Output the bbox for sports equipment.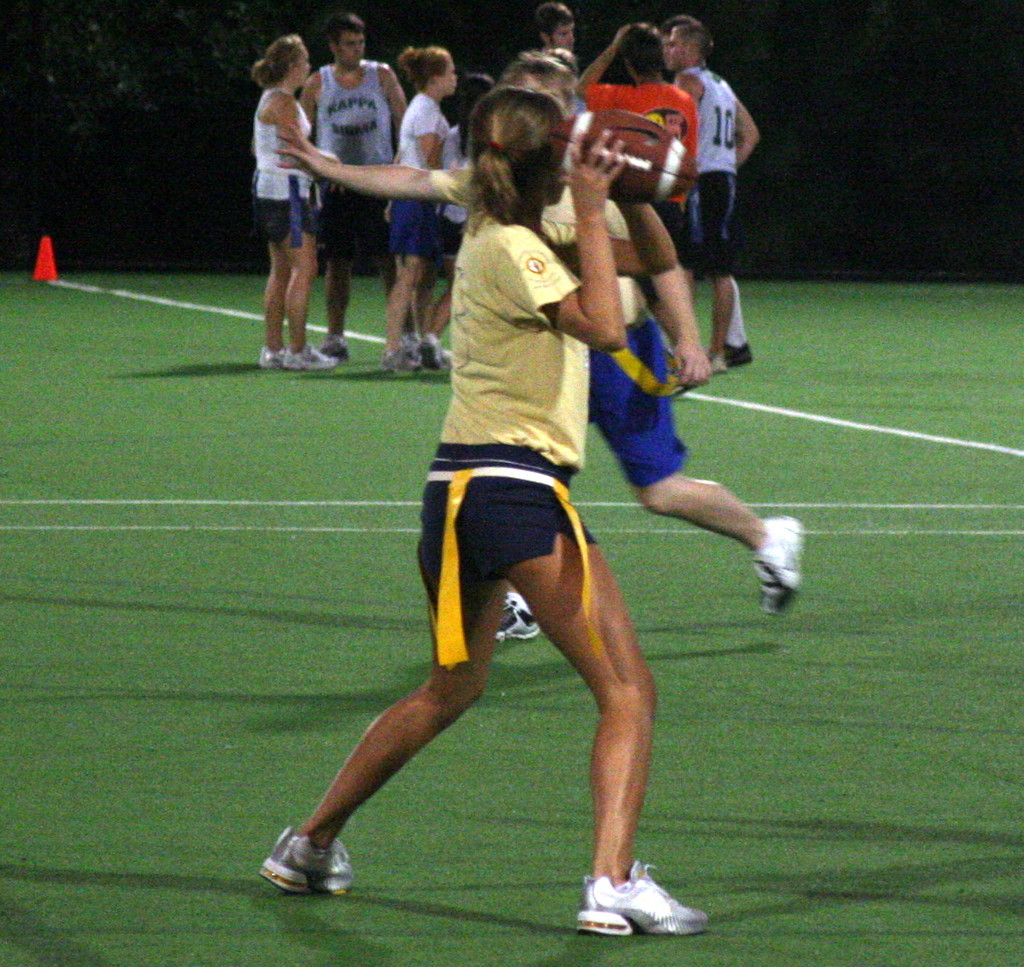
region(492, 586, 537, 644).
